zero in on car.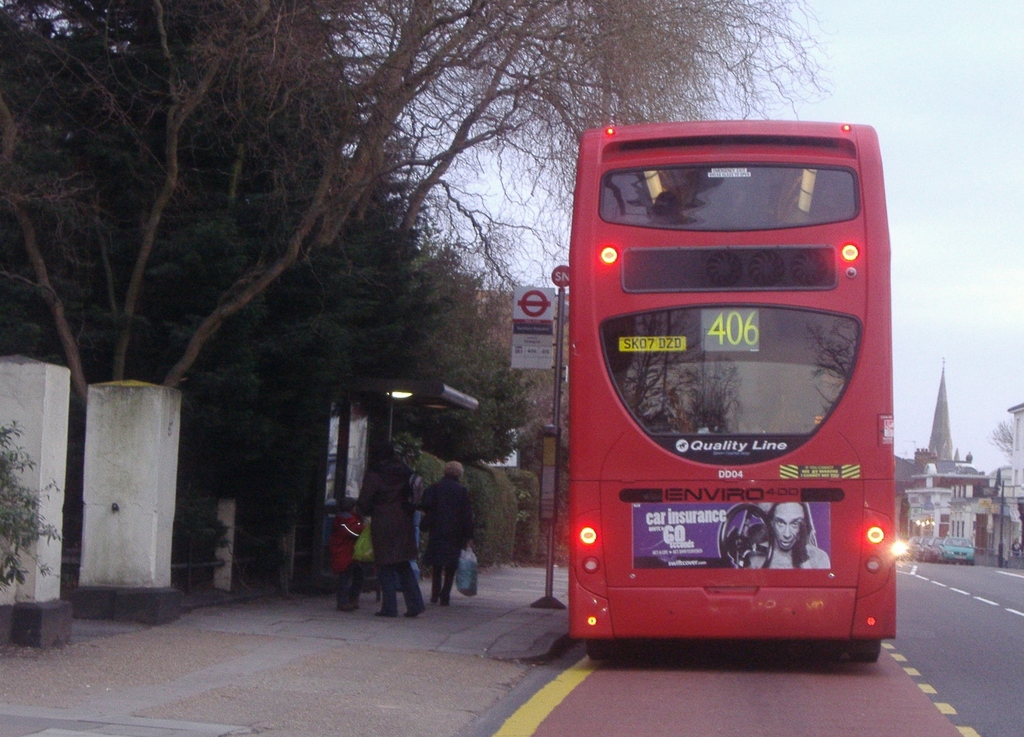
Zeroed in: [x1=926, y1=537, x2=944, y2=562].
